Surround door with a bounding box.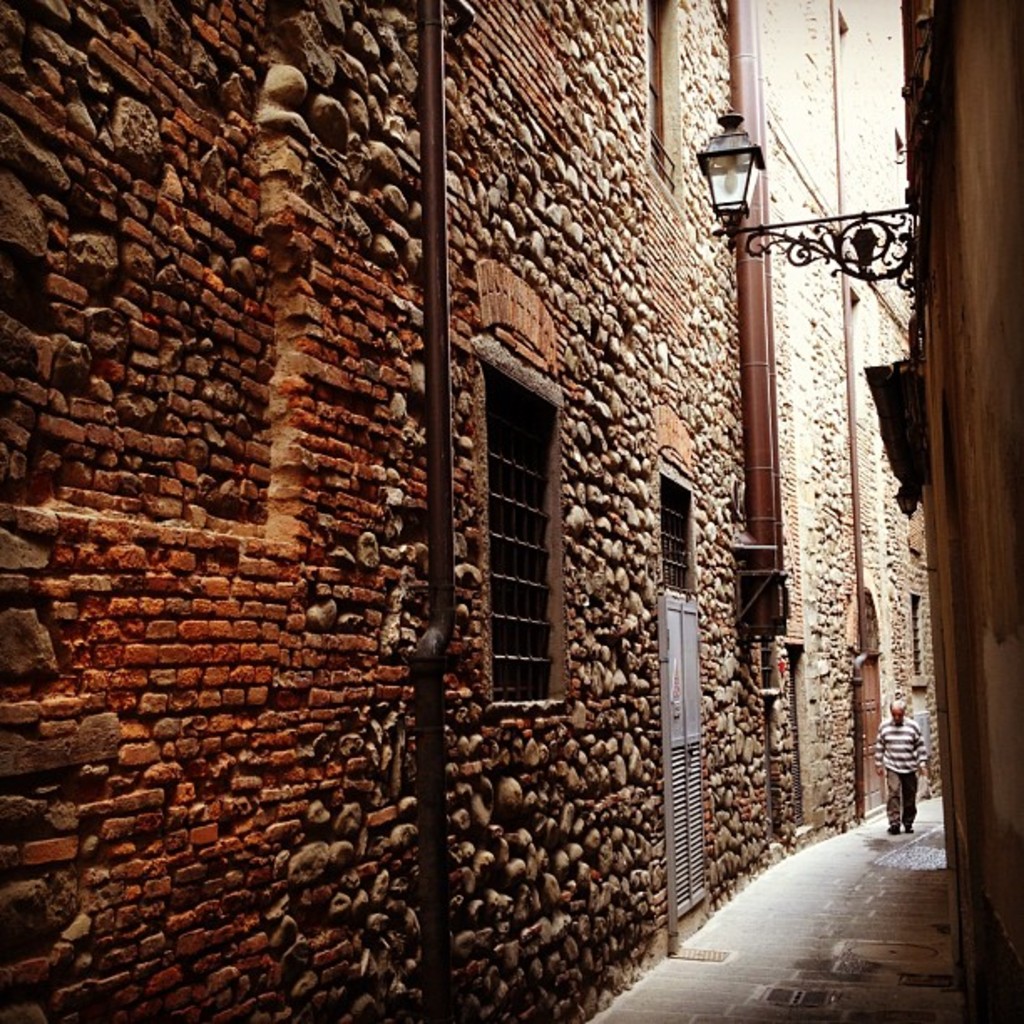
<region>654, 591, 709, 915</region>.
